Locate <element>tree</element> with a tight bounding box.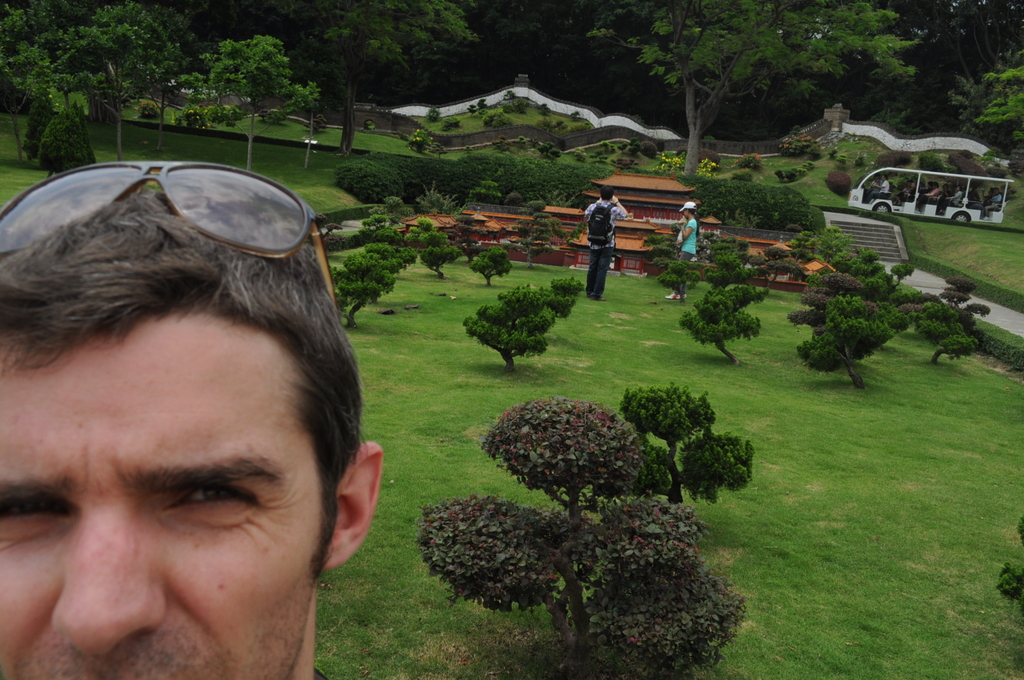
619:378:755:506.
